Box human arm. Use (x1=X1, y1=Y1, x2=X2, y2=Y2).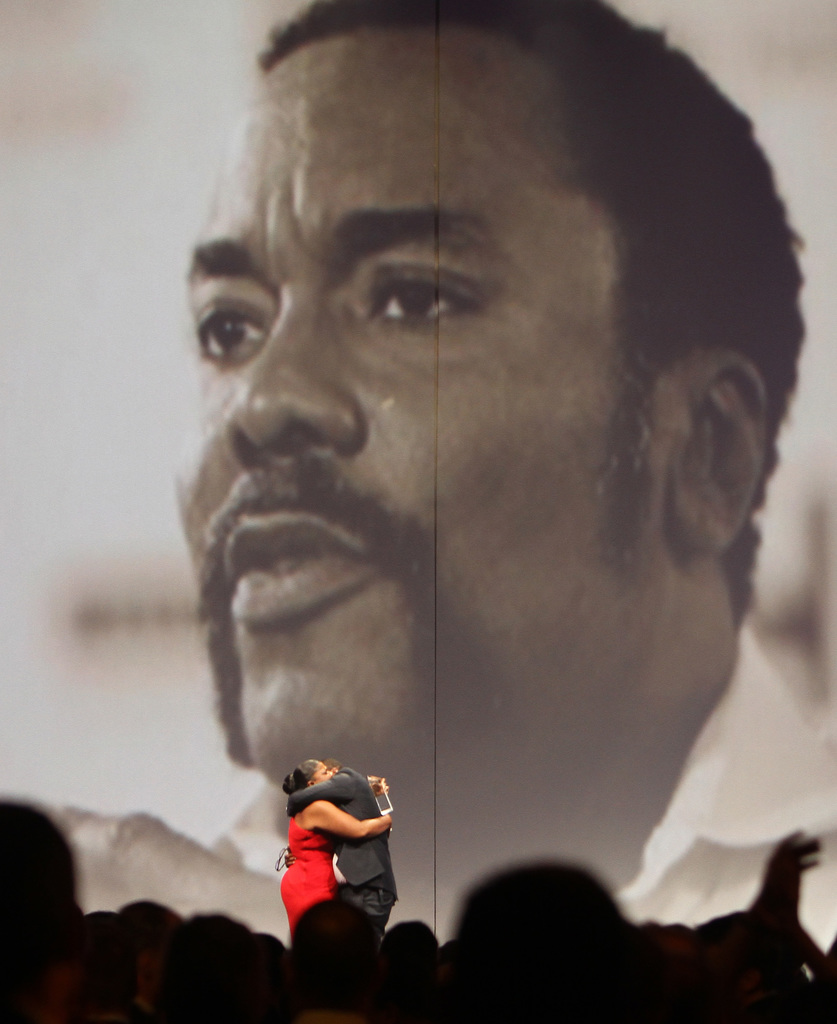
(x1=310, y1=799, x2=391, y2=839).
